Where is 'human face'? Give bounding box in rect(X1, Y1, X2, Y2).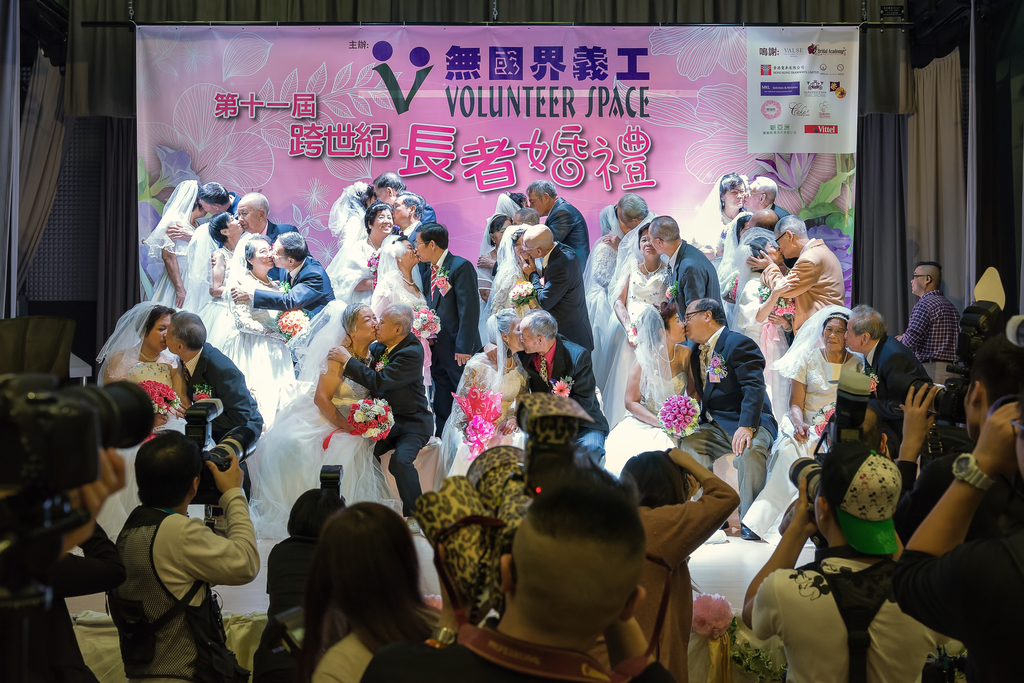
rect(776, 229, 788, 257).
